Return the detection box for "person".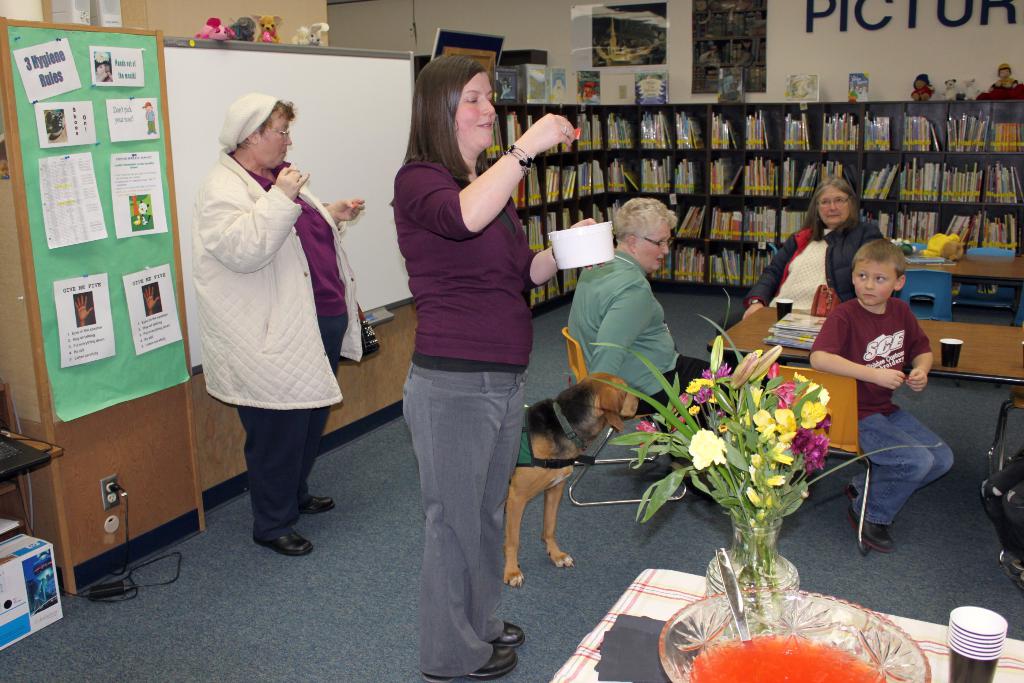
[x1=397, y1=45, x2=610, y2=679].
